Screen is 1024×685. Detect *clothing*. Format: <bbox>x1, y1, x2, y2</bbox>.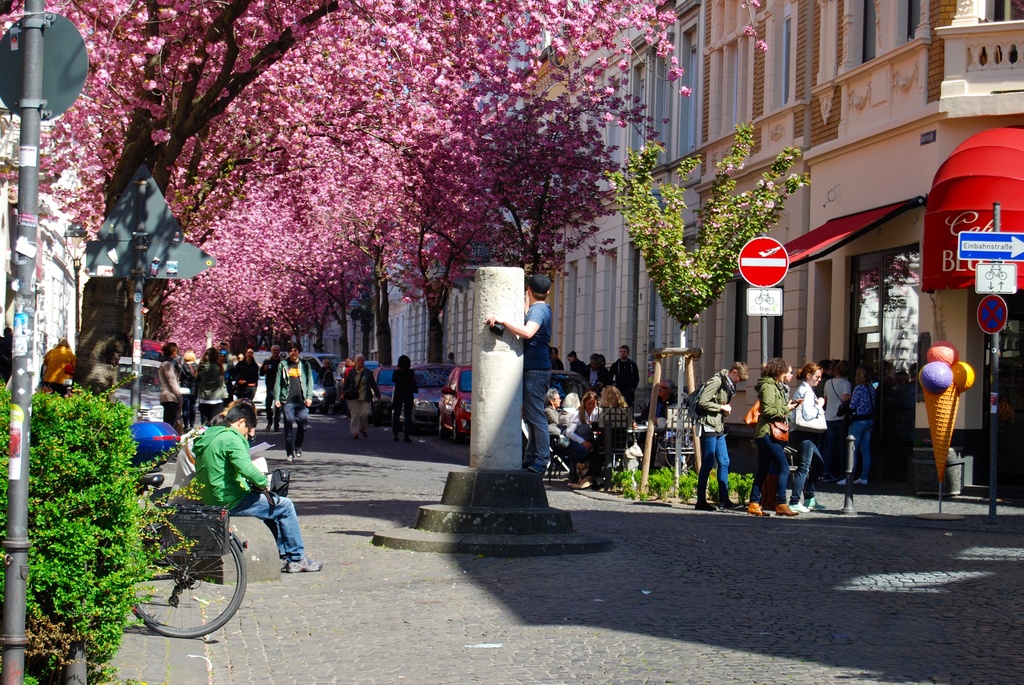
<bbox>525, 303, 556, 467</bbox>.
